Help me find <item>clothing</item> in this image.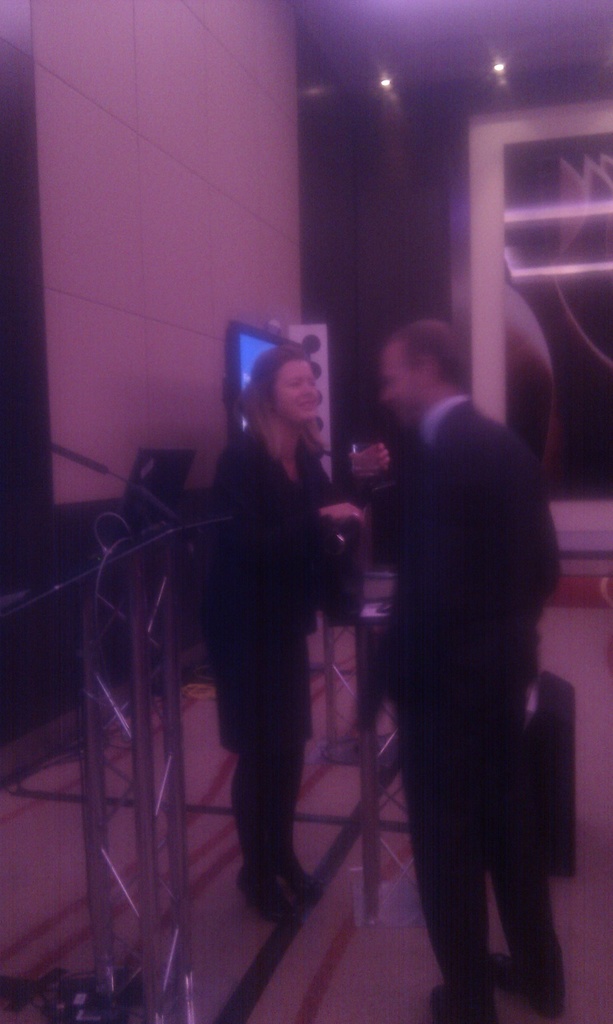
Found it: [384, 396, 561, 980].
